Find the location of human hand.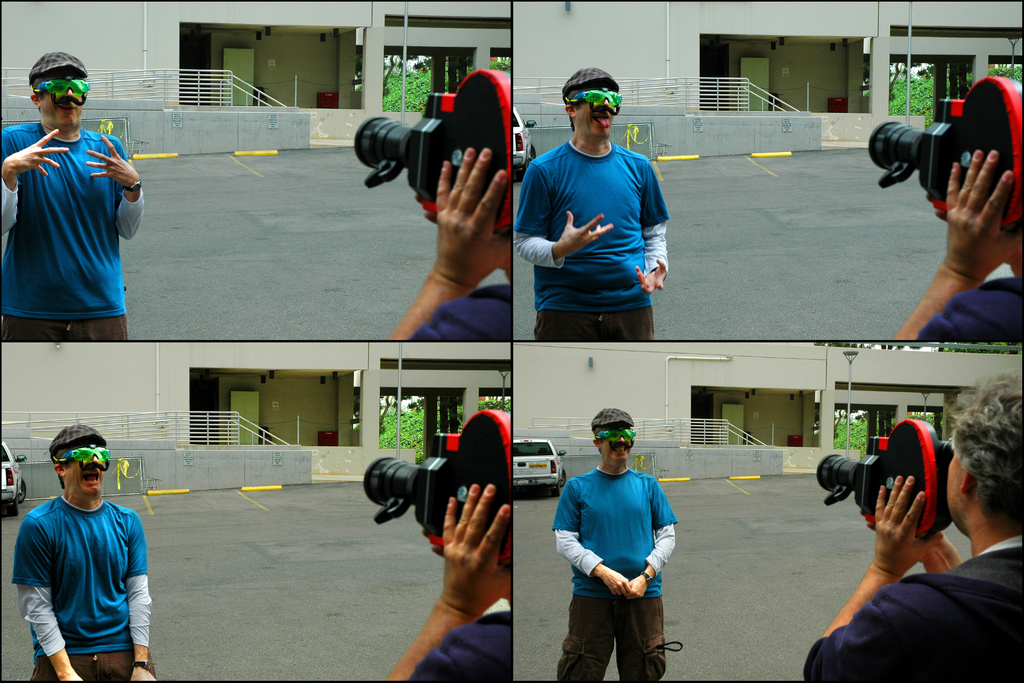
Location: box(441, 481, 511, 615).
